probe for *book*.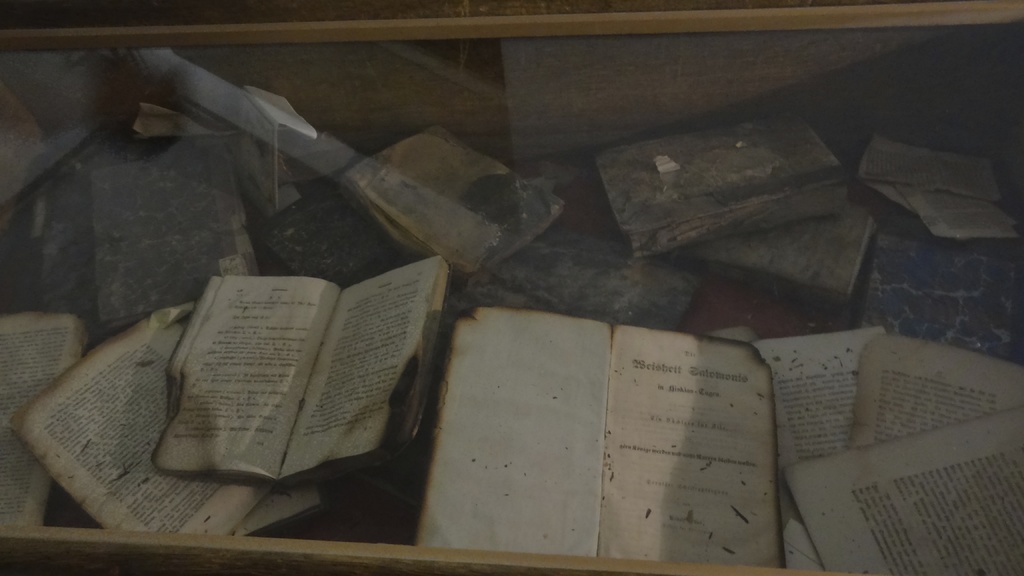
Probe result: Rect(114, 244, 430, 504).
